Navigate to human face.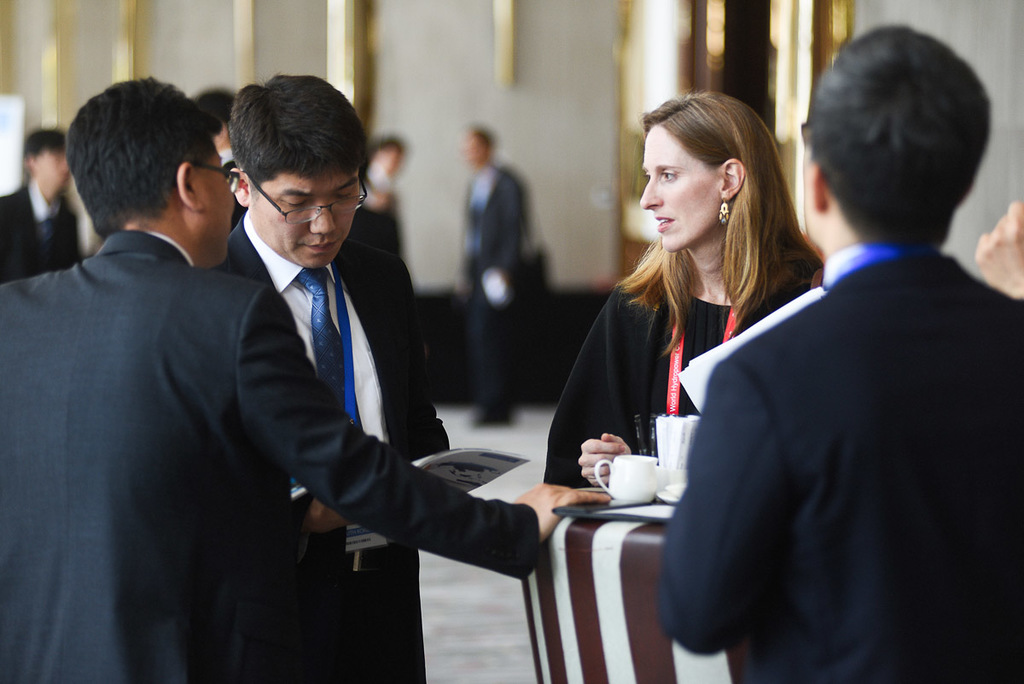
Navigation target: bbox=[637, 121, 719, 251].
